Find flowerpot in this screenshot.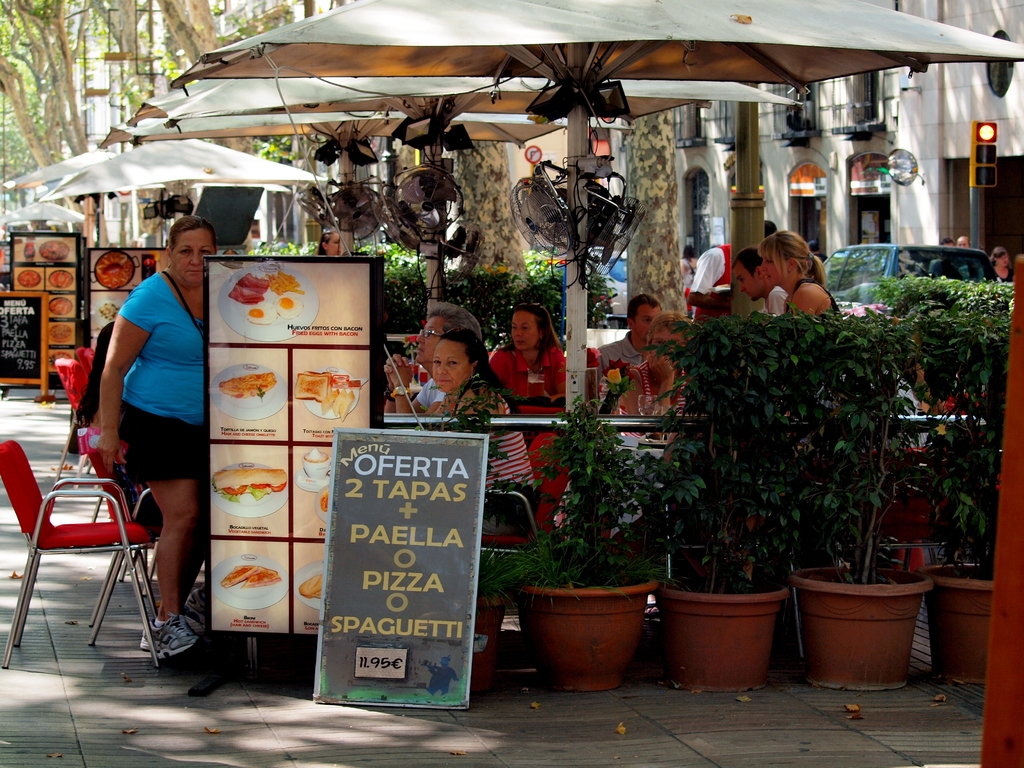
The bounding box for flowerpot is (left=657, top=577, right=788, bottom=696).
